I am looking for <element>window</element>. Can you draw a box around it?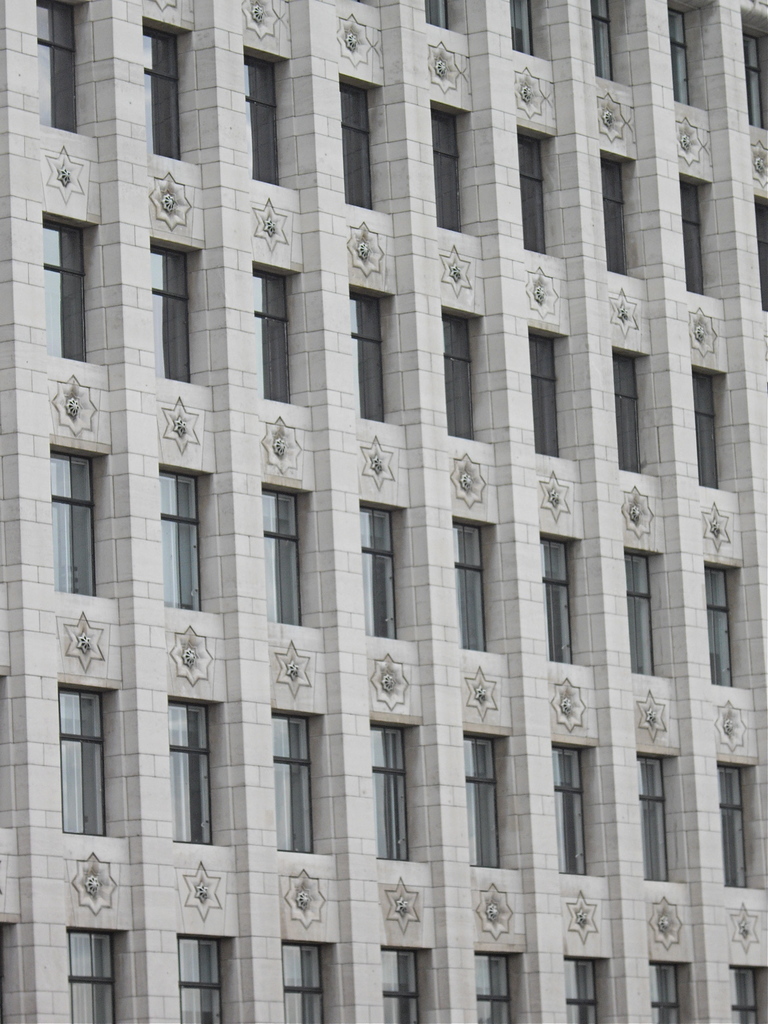
Sure, the bounding box is detection(566, 956, 613, 1023).
